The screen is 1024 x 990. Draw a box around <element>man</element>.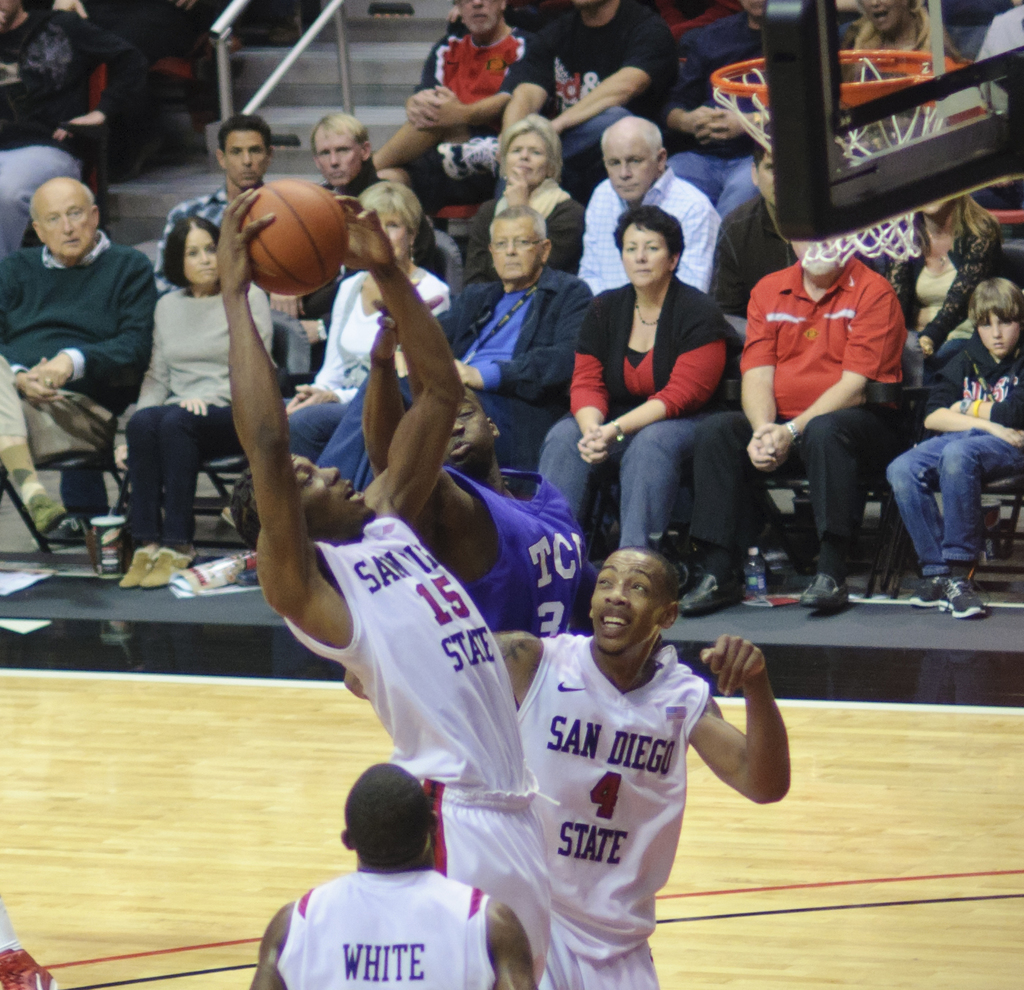
[444,0,680,191].
